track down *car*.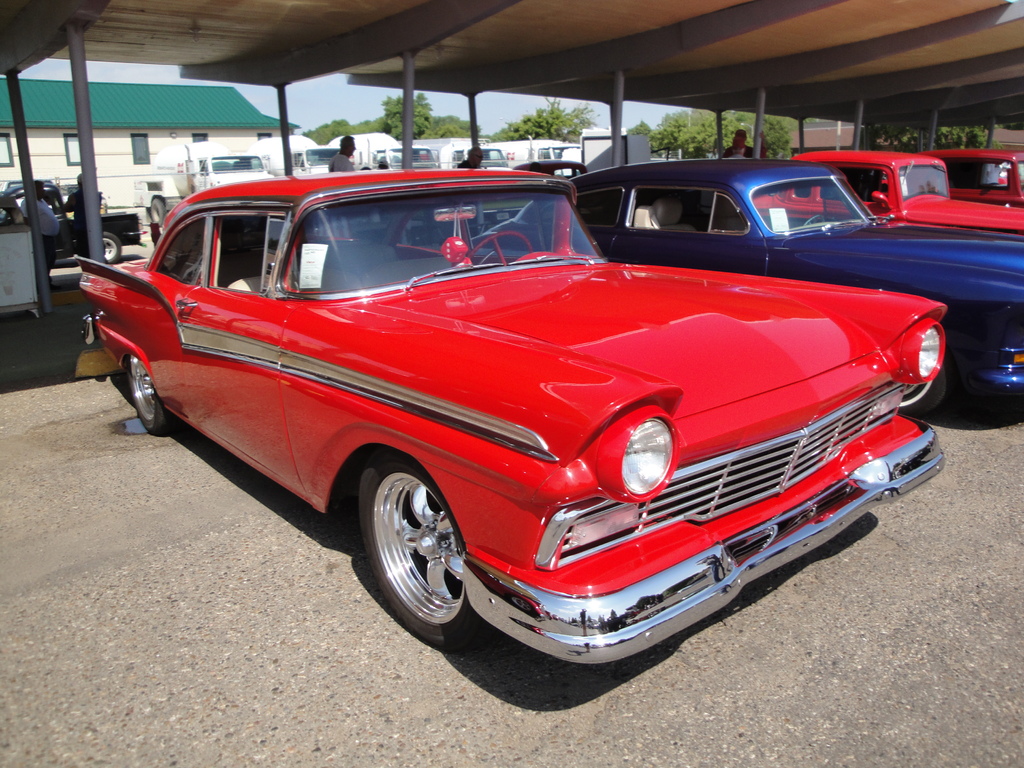
Tracked to 470 158 1023 417.
